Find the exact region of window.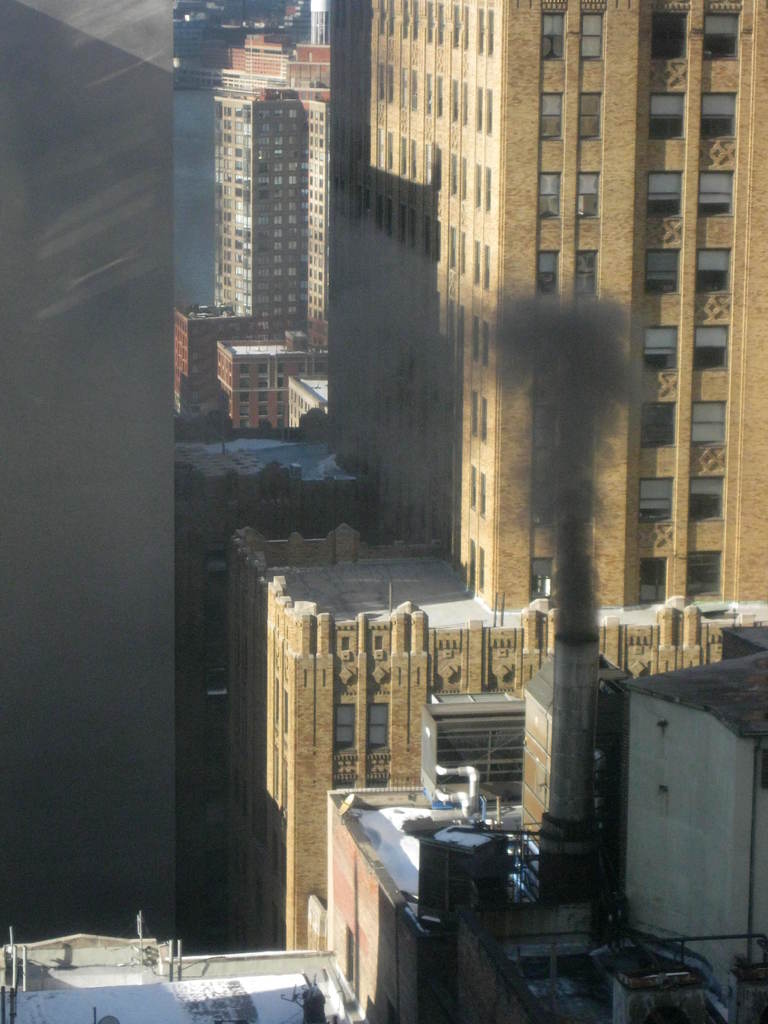
Exact region: (left=644, top=324, right=677, bottom=372).
